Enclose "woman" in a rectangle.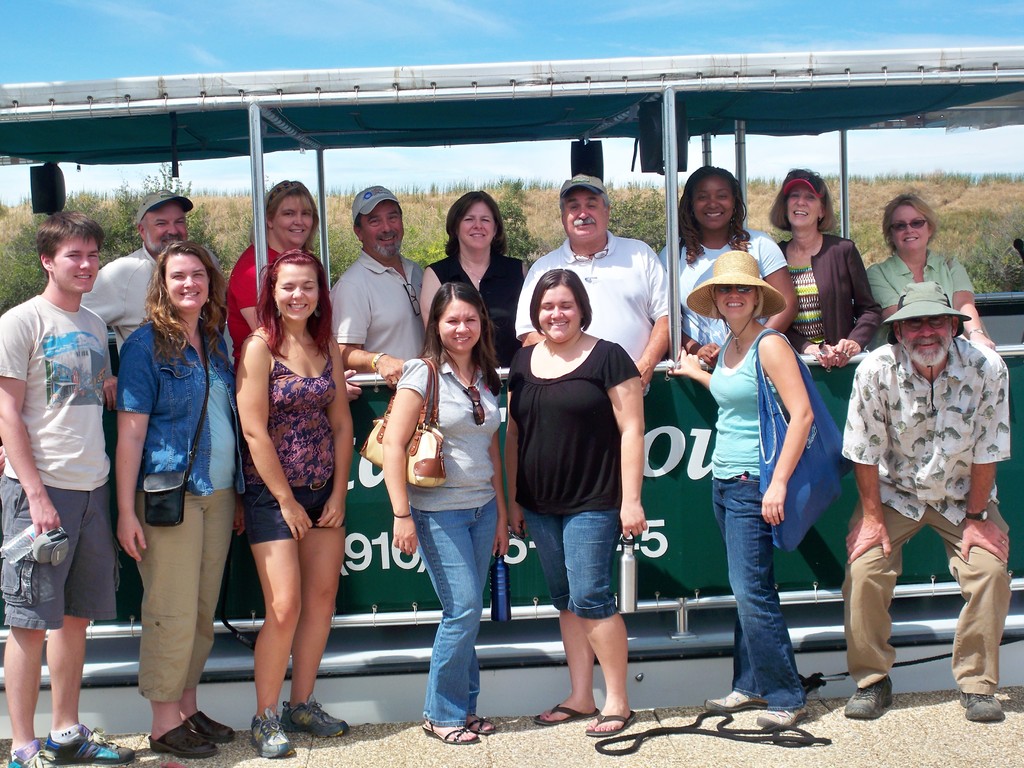
bbox=(772, 162, 877, 372).
